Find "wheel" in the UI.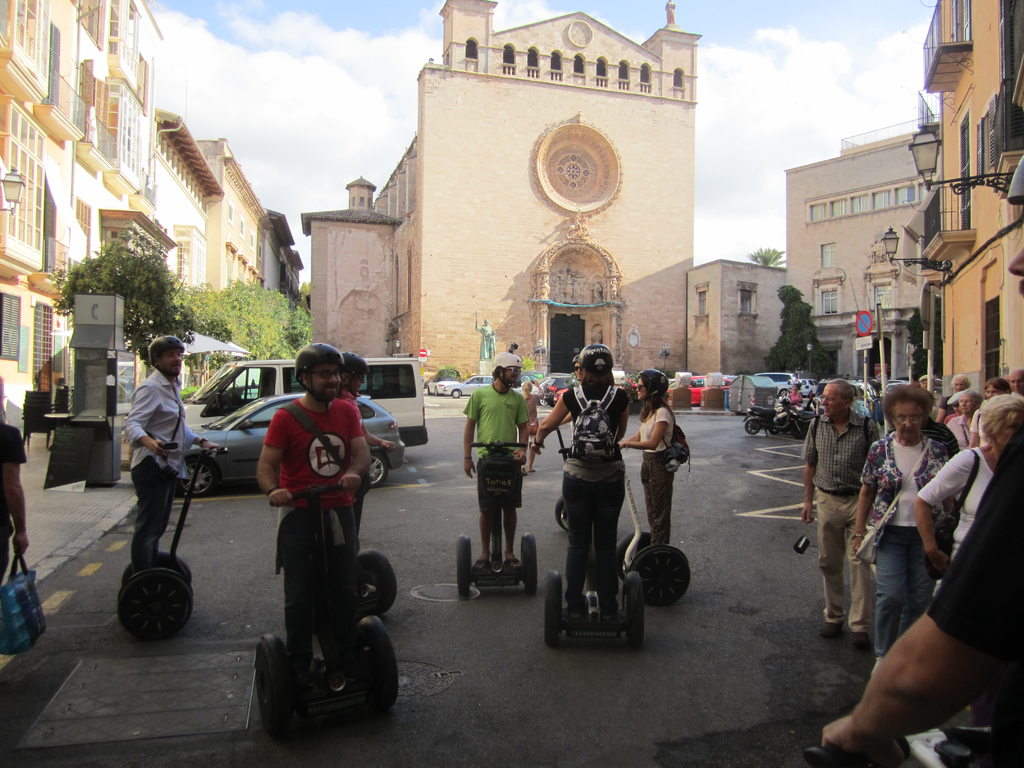
UI element at [x1=181, y1=458, x2=222, y2=497].
